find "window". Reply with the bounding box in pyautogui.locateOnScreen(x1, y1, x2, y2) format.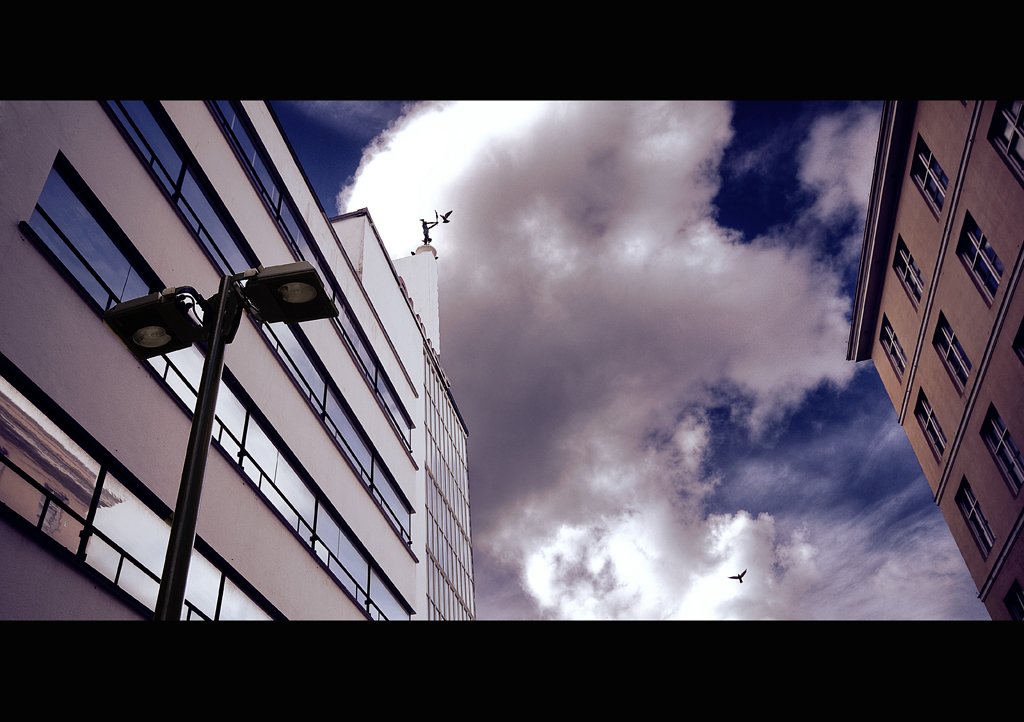
pyautogui.locateOnScreen(904, 130, 957, 223).
